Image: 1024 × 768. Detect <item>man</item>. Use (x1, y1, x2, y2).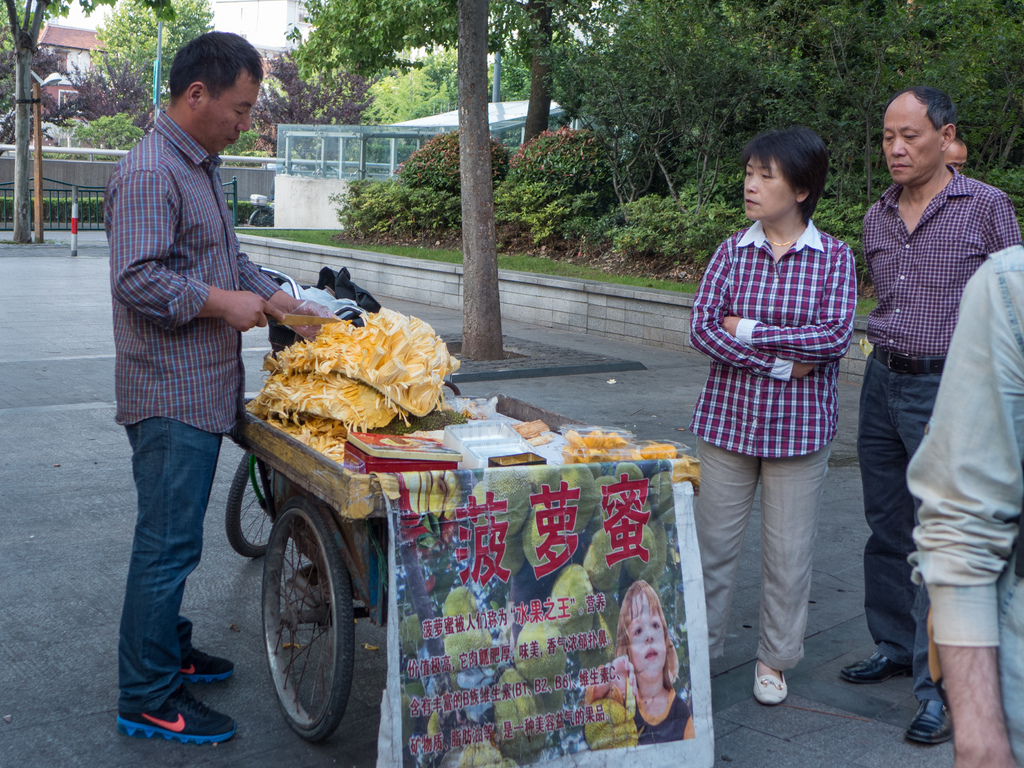
(909, 244, 1023, 767).
